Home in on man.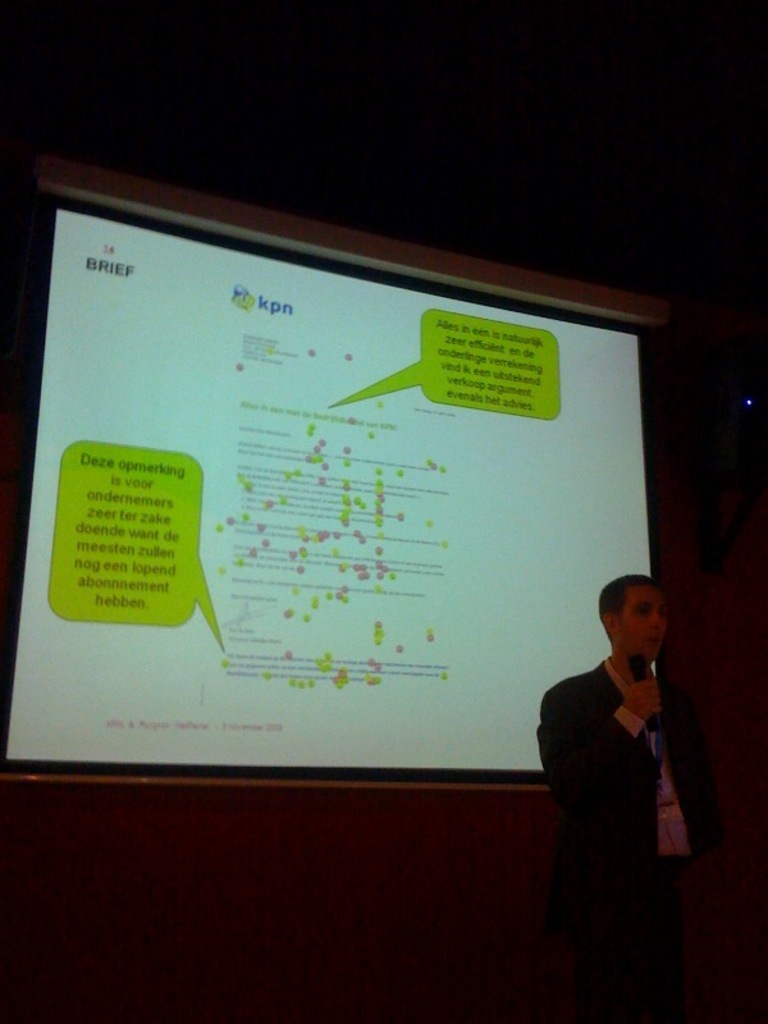
Homed in at (left=522, top=558, right=719, bottom=942).
